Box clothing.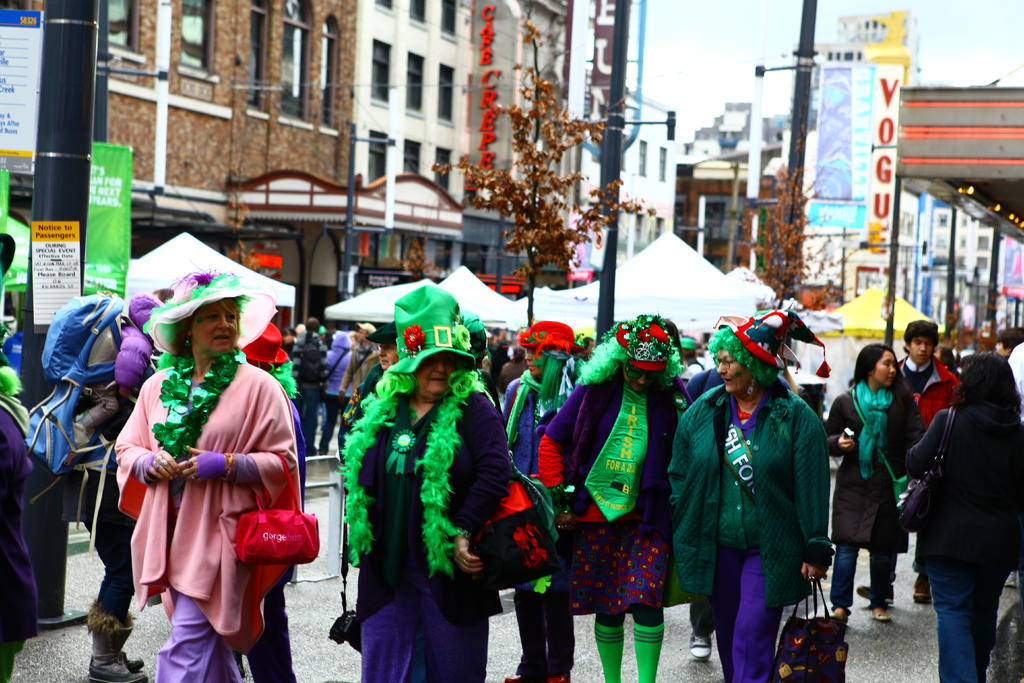
x1=319, y1=388, x2=348, y2=438.
